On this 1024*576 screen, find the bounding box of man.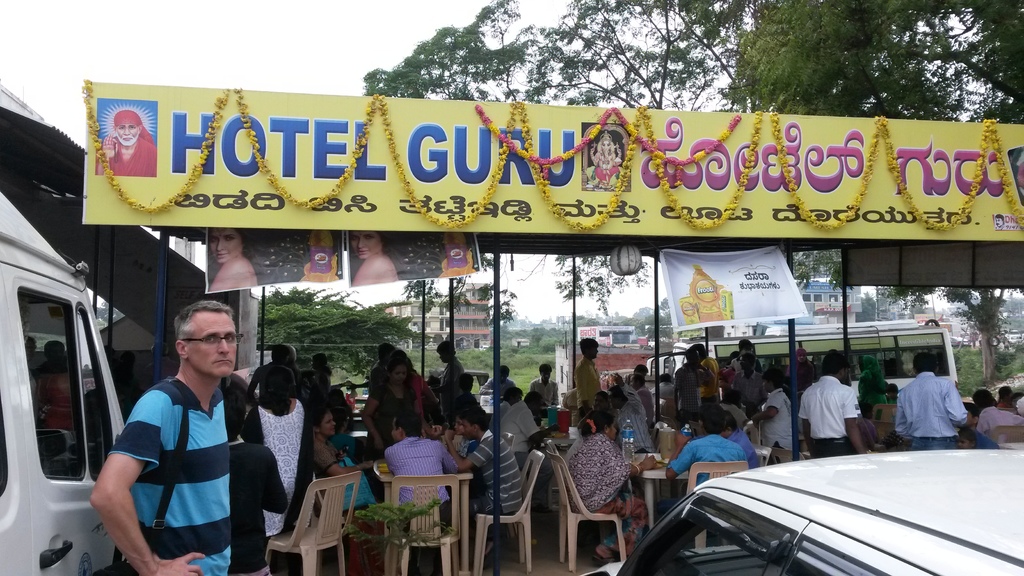
Bounding box: locate(722, 409, 756, 461).
